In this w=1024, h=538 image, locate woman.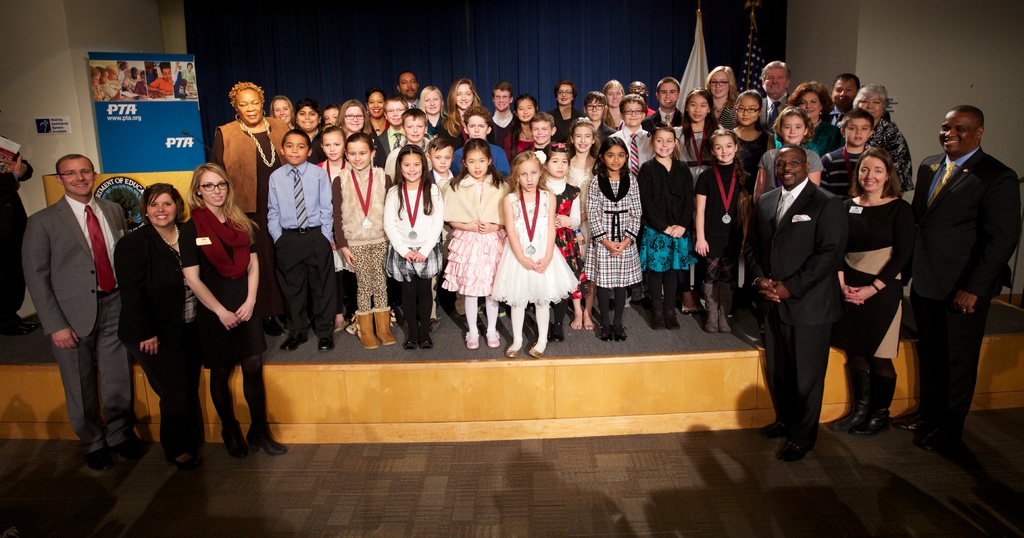
Bounding box: [x1=113, y1=184, x2=205, y2=473].
